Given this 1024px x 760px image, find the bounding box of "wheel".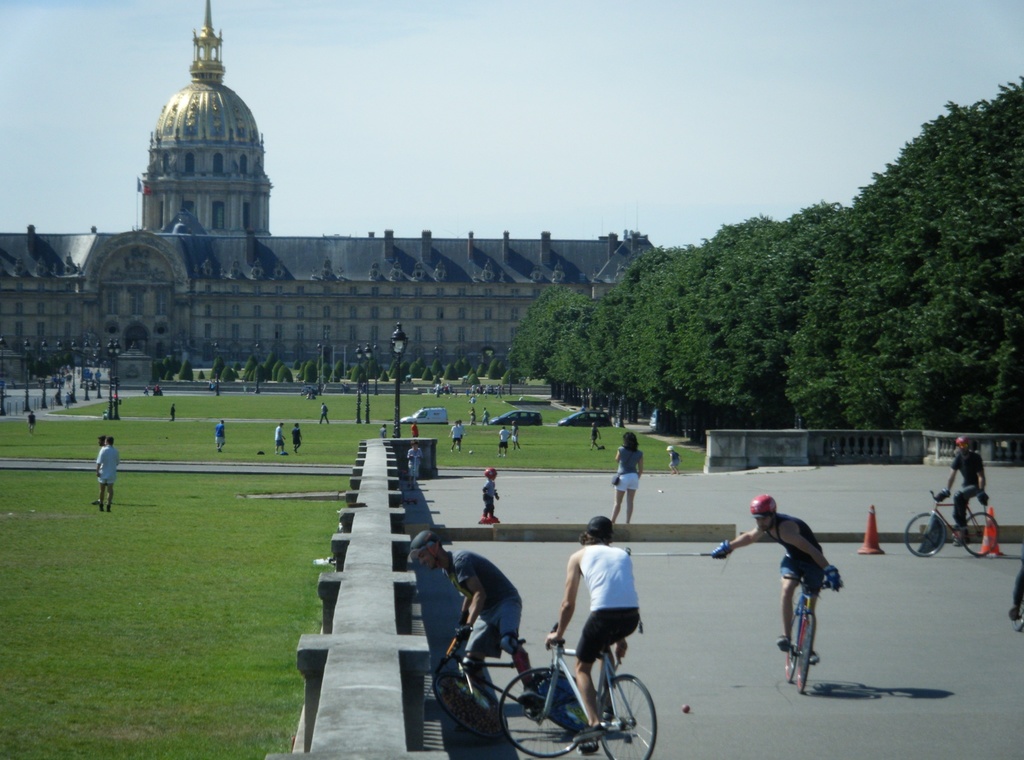
left=794, top=615, right=813, bottom=695.
